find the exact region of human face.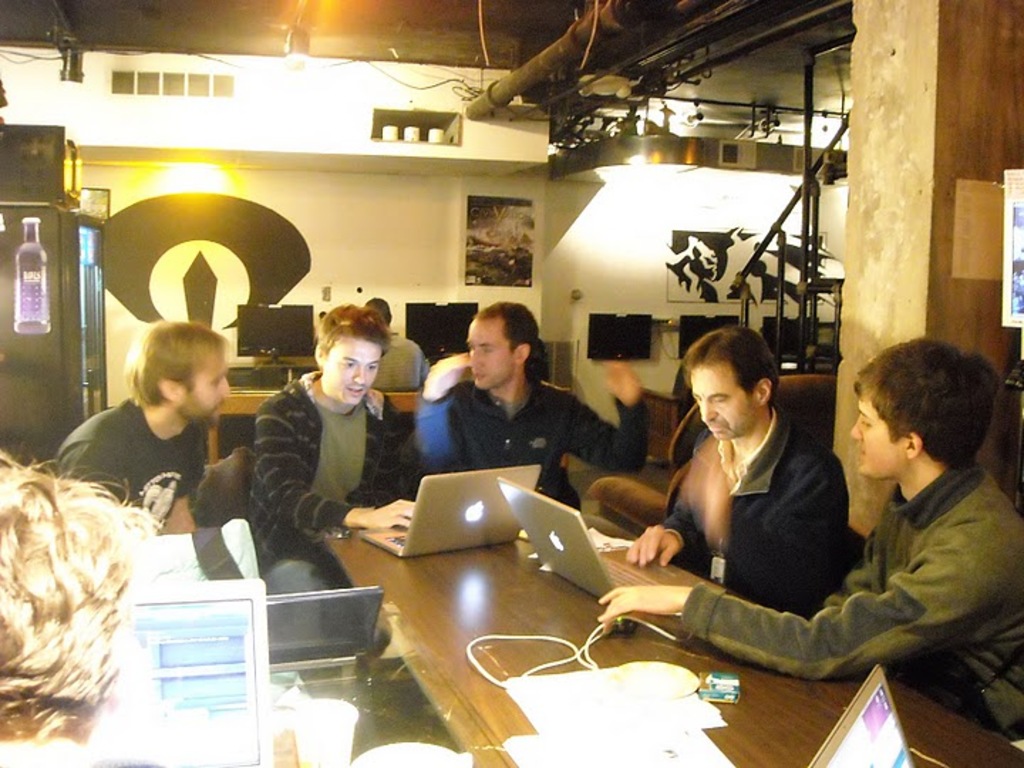
Exact region: 841, 394, 893, 479.
